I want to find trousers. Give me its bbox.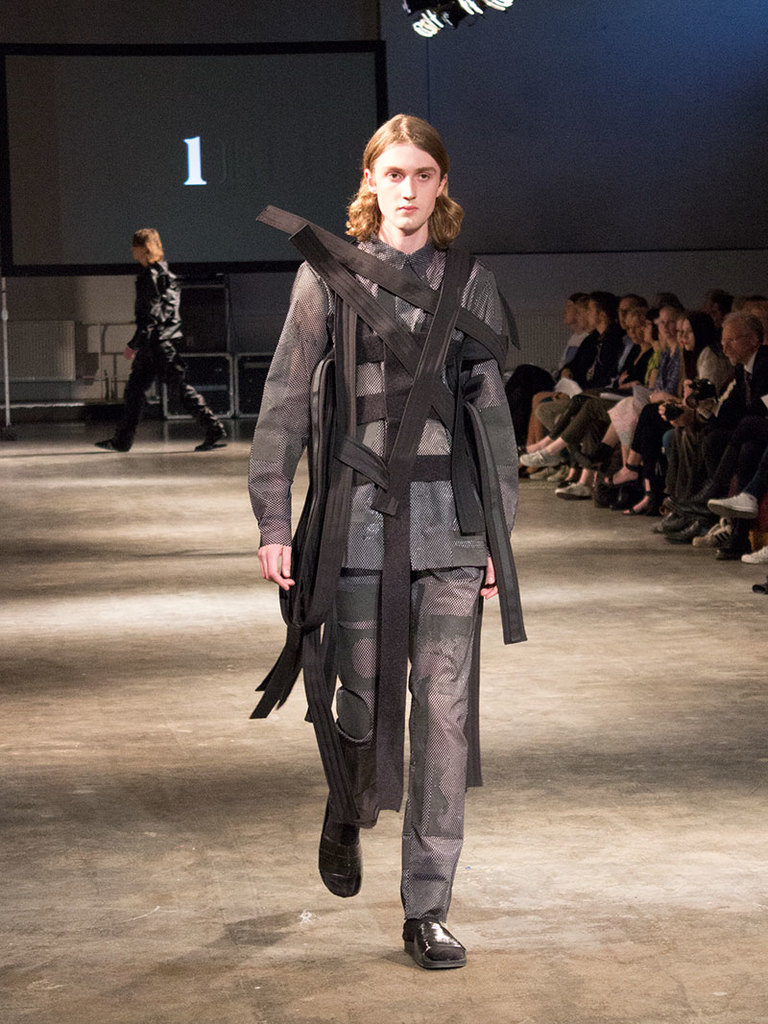
rect(674, 404, 749, 510).
